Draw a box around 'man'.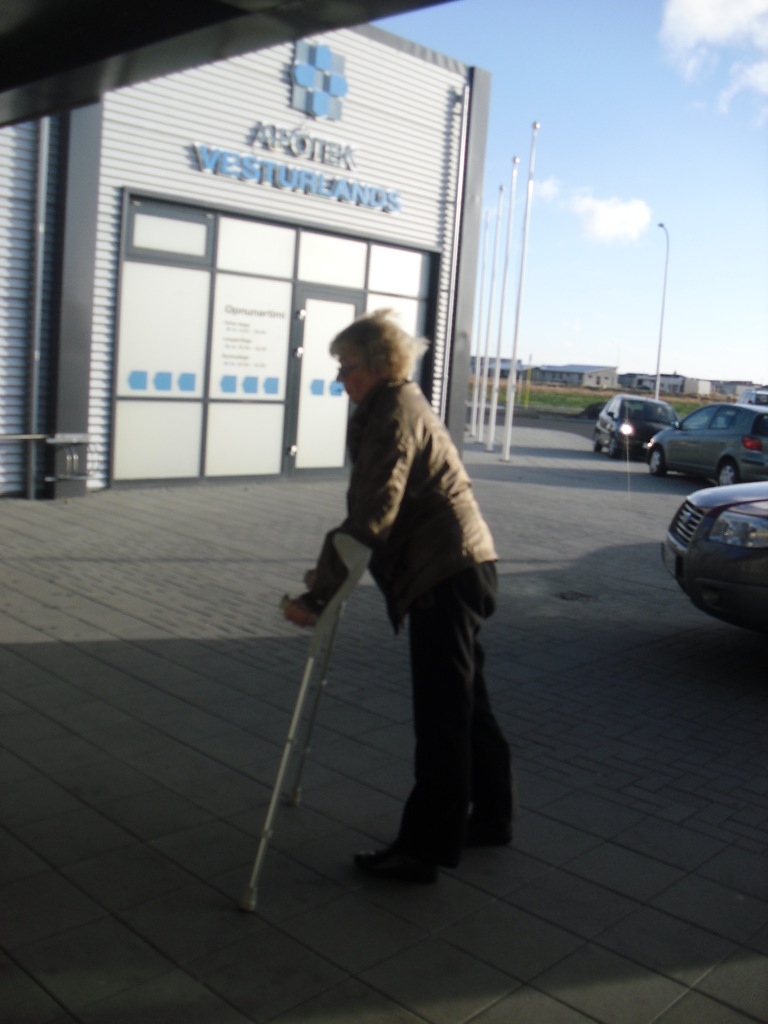
[x1=275, y1=303, x2=532, y2=889].
